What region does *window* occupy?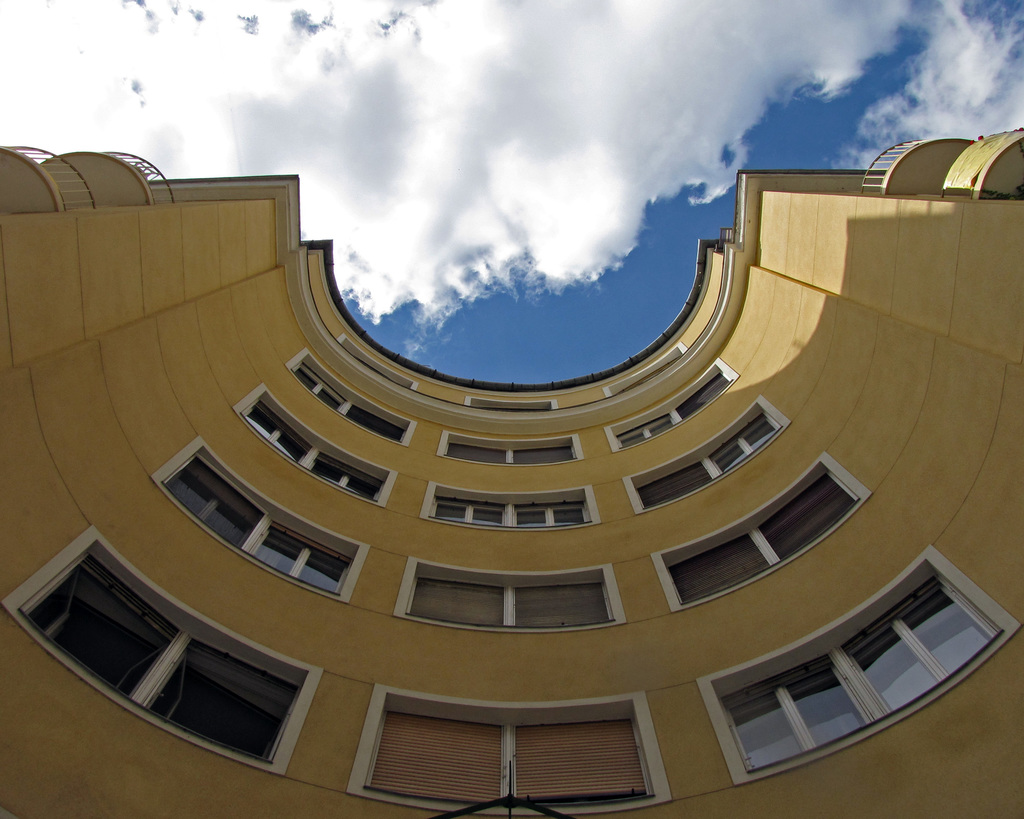
x1=407, y1=574, x2=617, y2=621.
